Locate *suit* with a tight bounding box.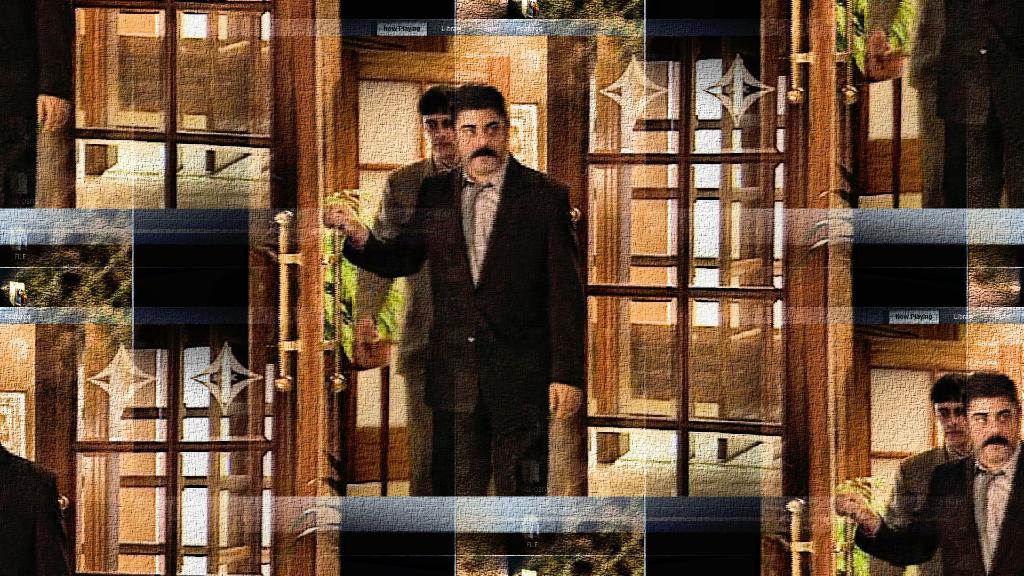
l=854, t=448, r=1023, b=575.
